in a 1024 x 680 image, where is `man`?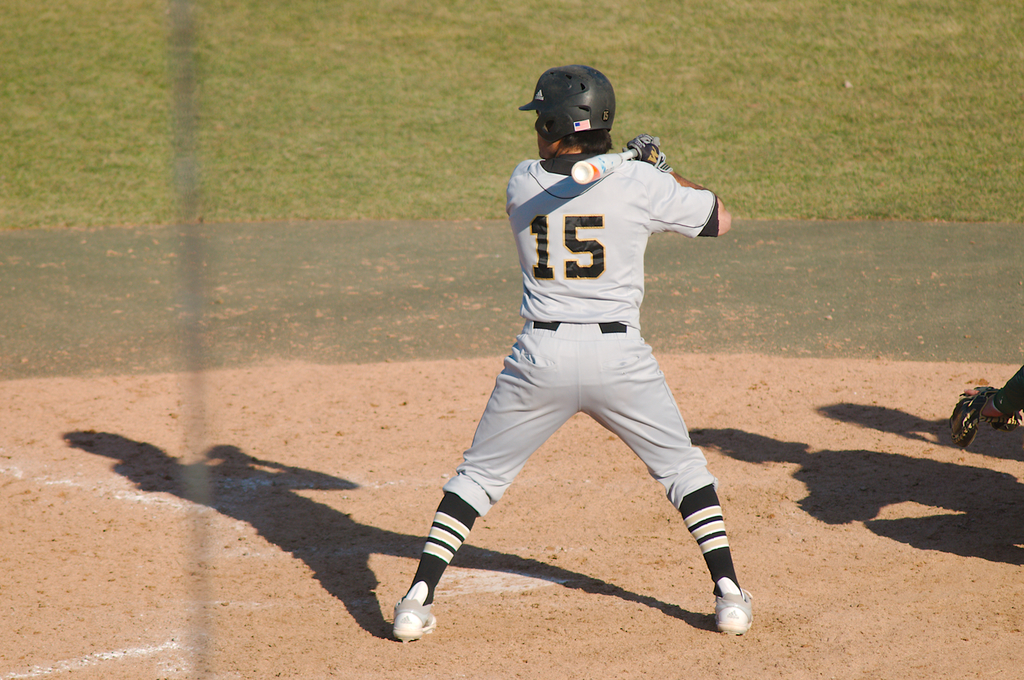
rect(380, 61, 753, 636).
